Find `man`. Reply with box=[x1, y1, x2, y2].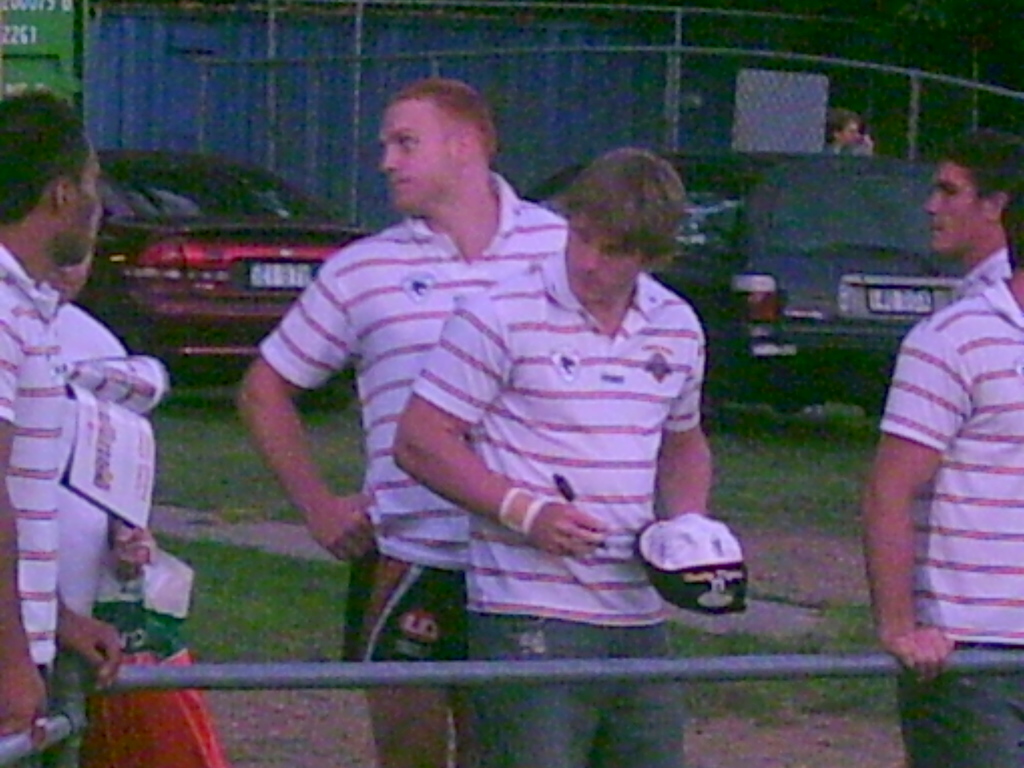
box=[390, 147, 712, 764].
